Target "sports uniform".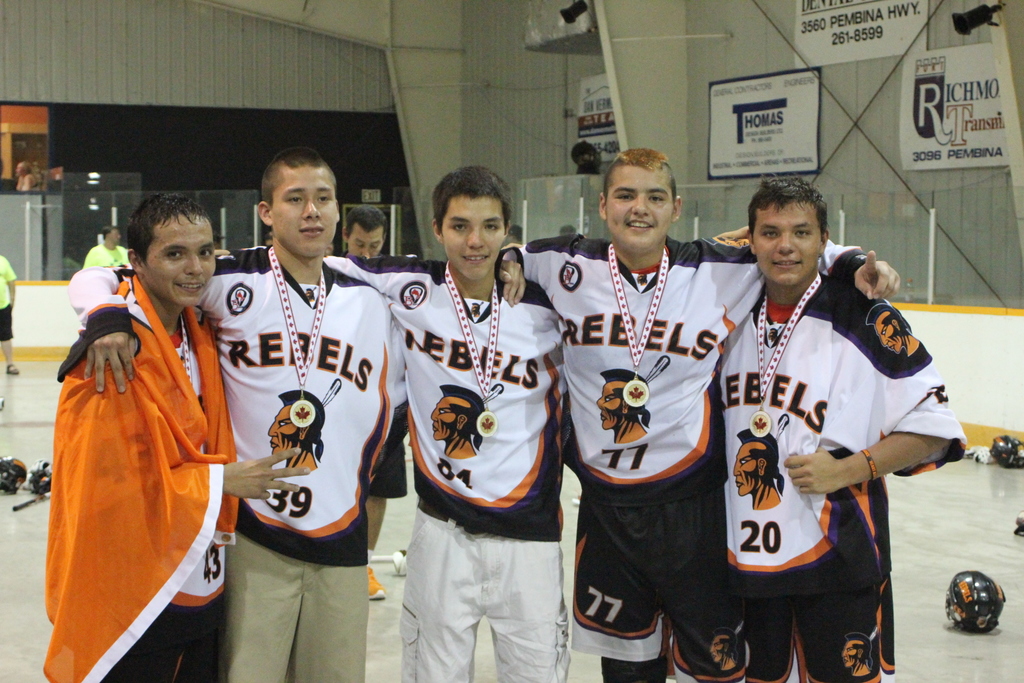
Target region: select_region(69, 224, 415, 682).
